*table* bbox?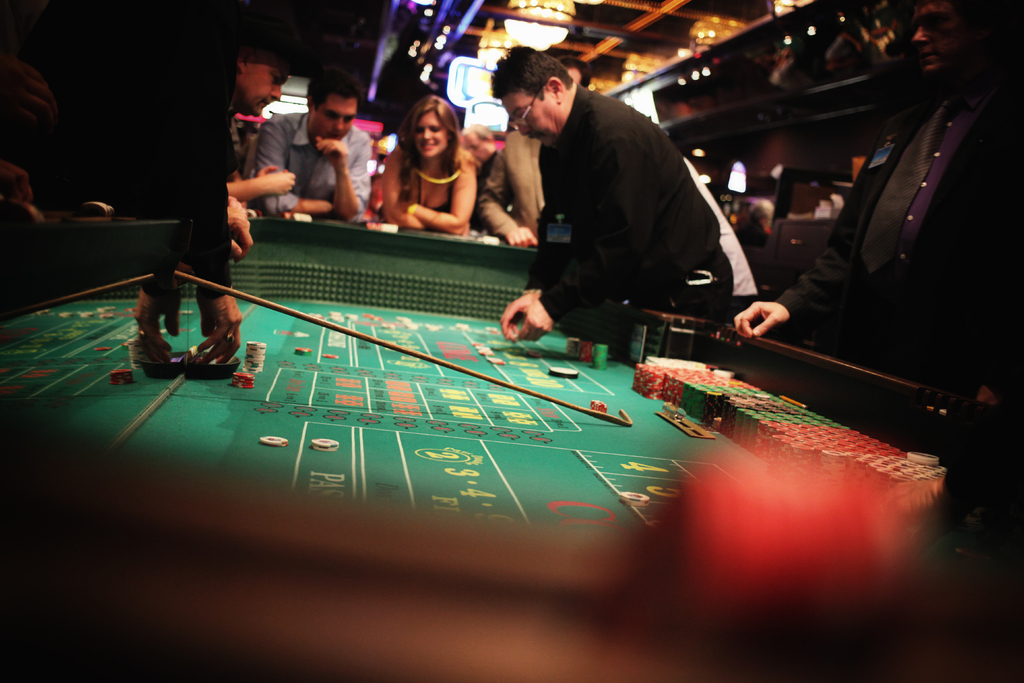
0/170/1023/682
